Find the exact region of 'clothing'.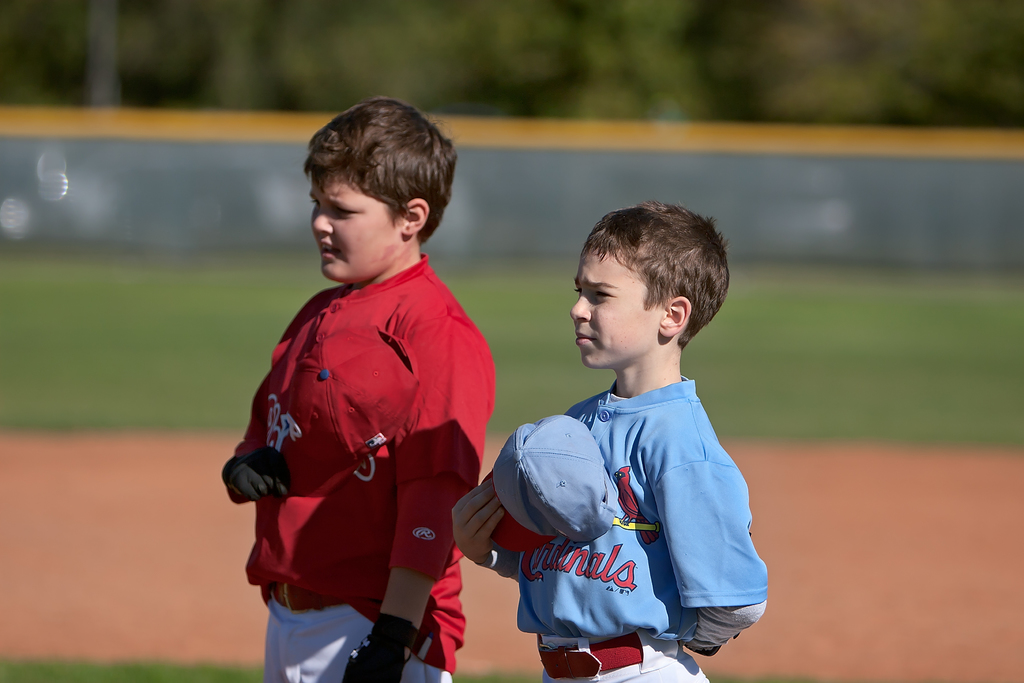
Exact region: detection(247, 213, 488, 657).
